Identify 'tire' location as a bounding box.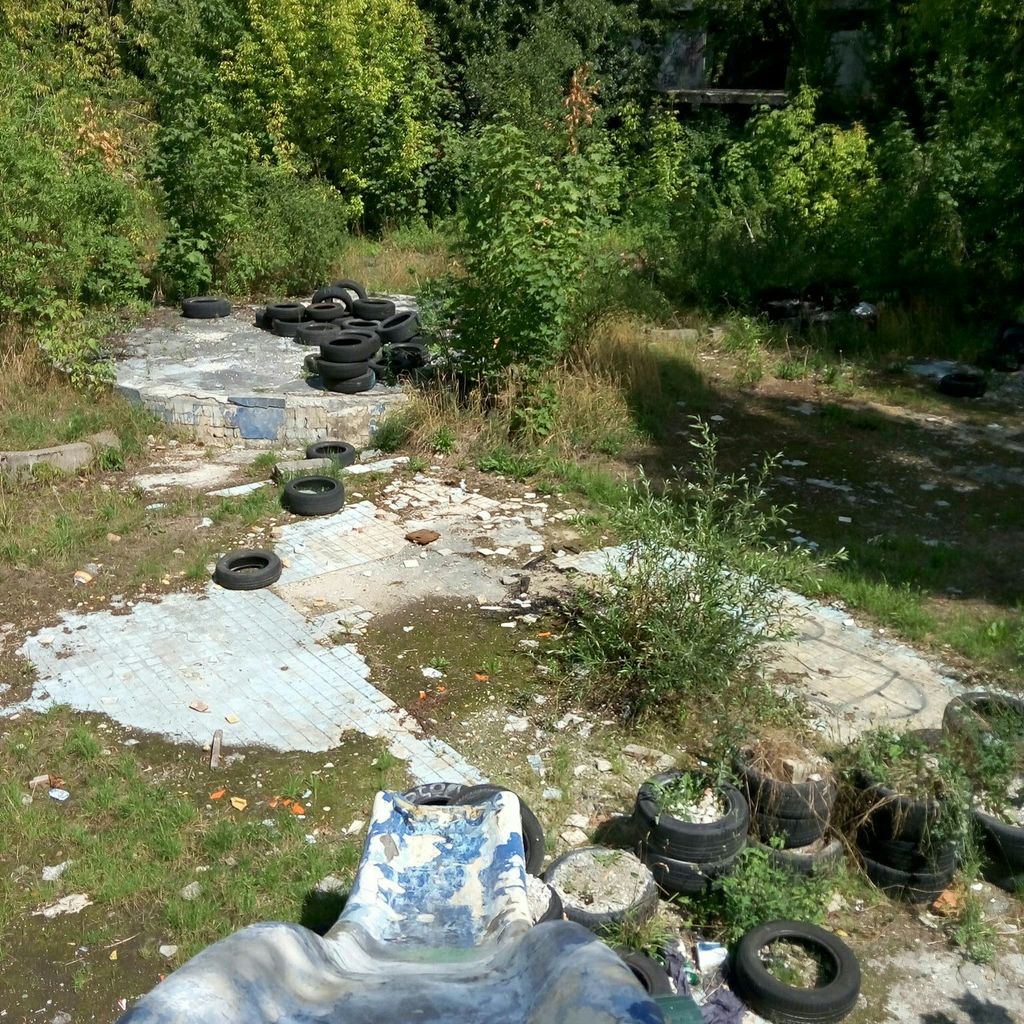
box(855, 778, 978, 871).
